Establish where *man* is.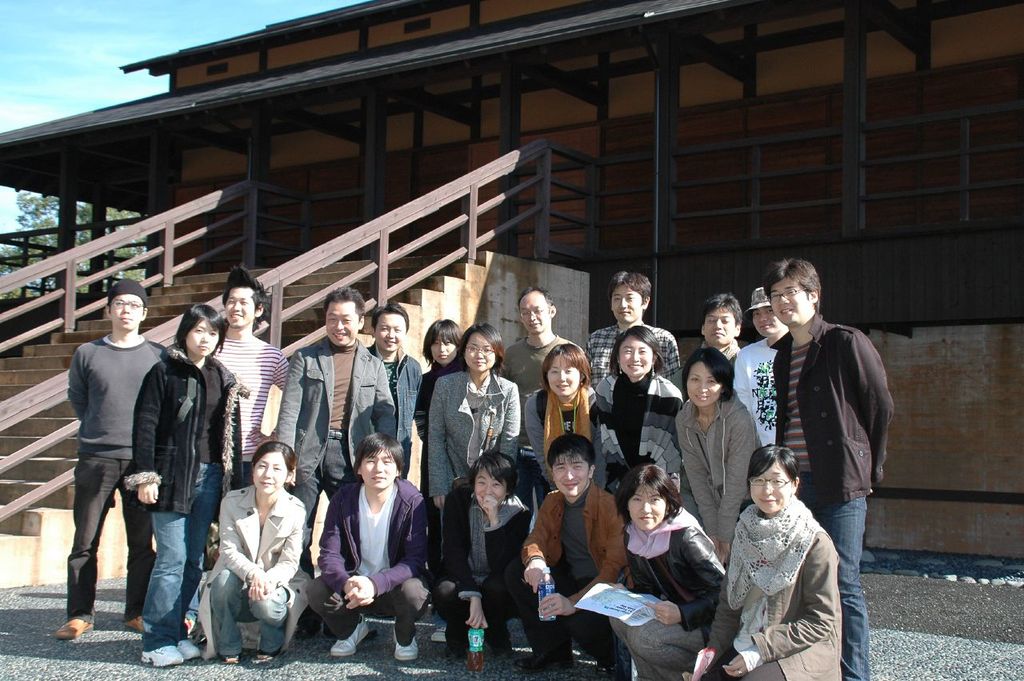
Established at (326,436,448,663).
